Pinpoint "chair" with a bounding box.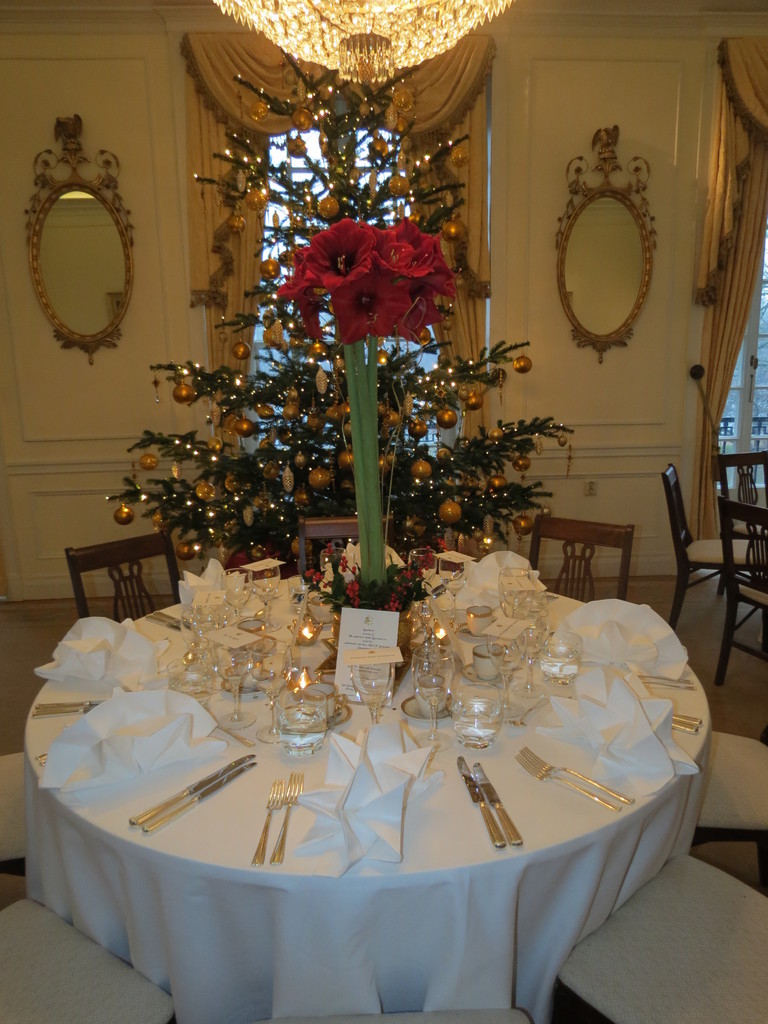
region(716, 498, 767, 687).
